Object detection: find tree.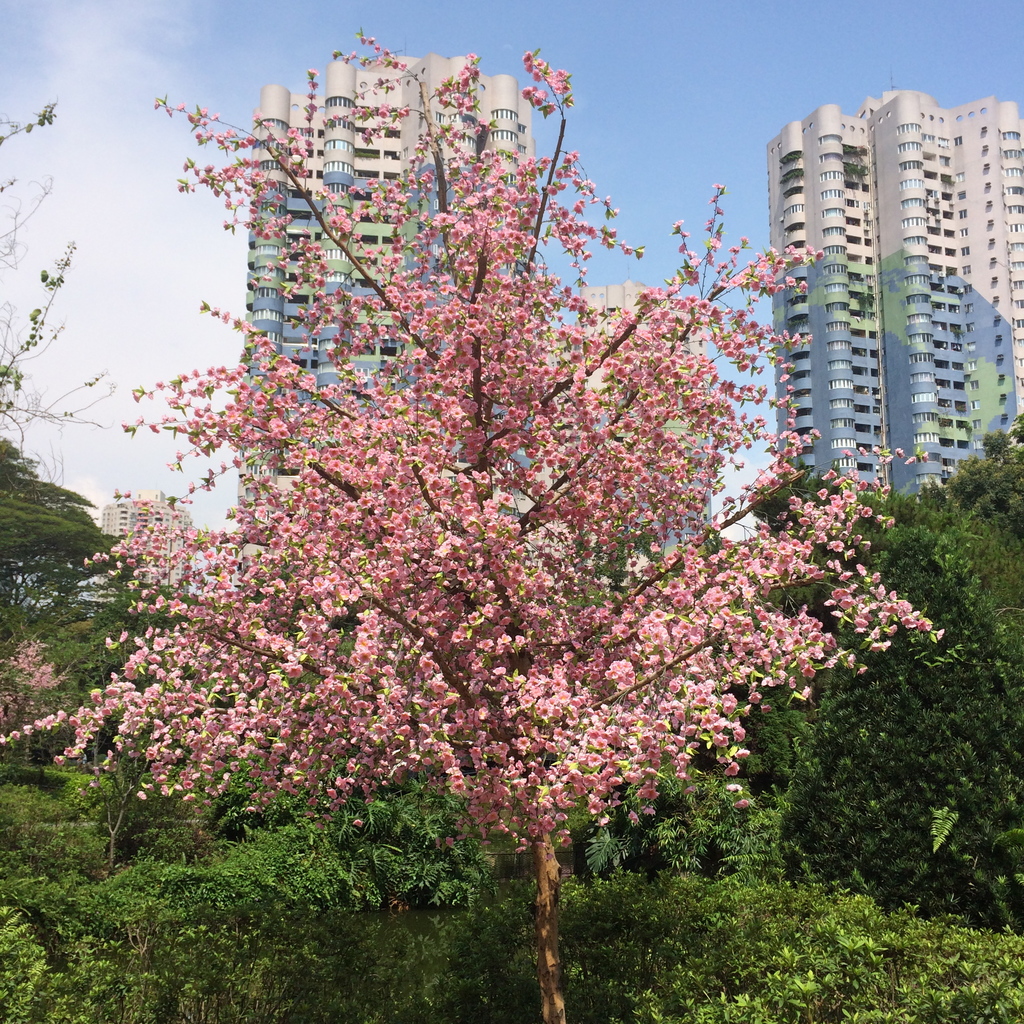
box(0, 28, 931, 1023).
